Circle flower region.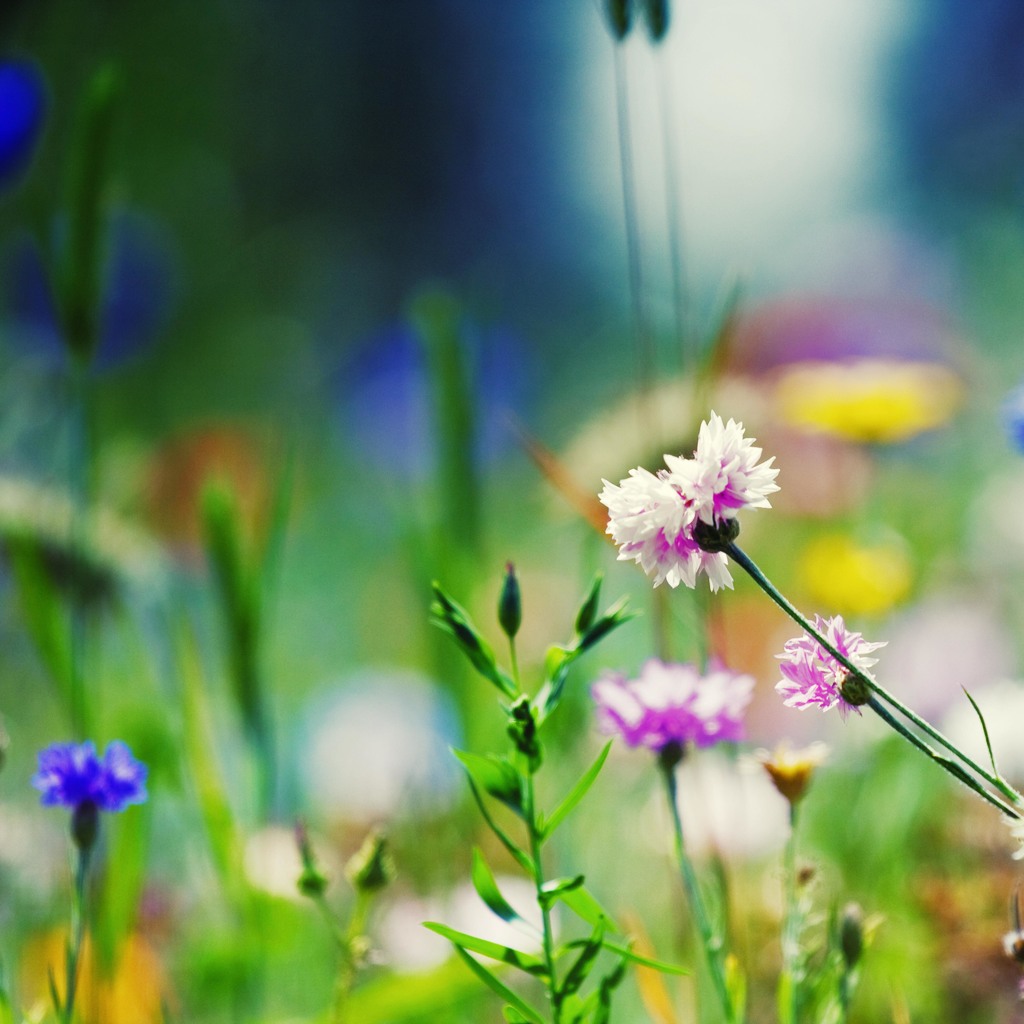
Region: (x1=39, y1=742, x2=142, y2=819).
